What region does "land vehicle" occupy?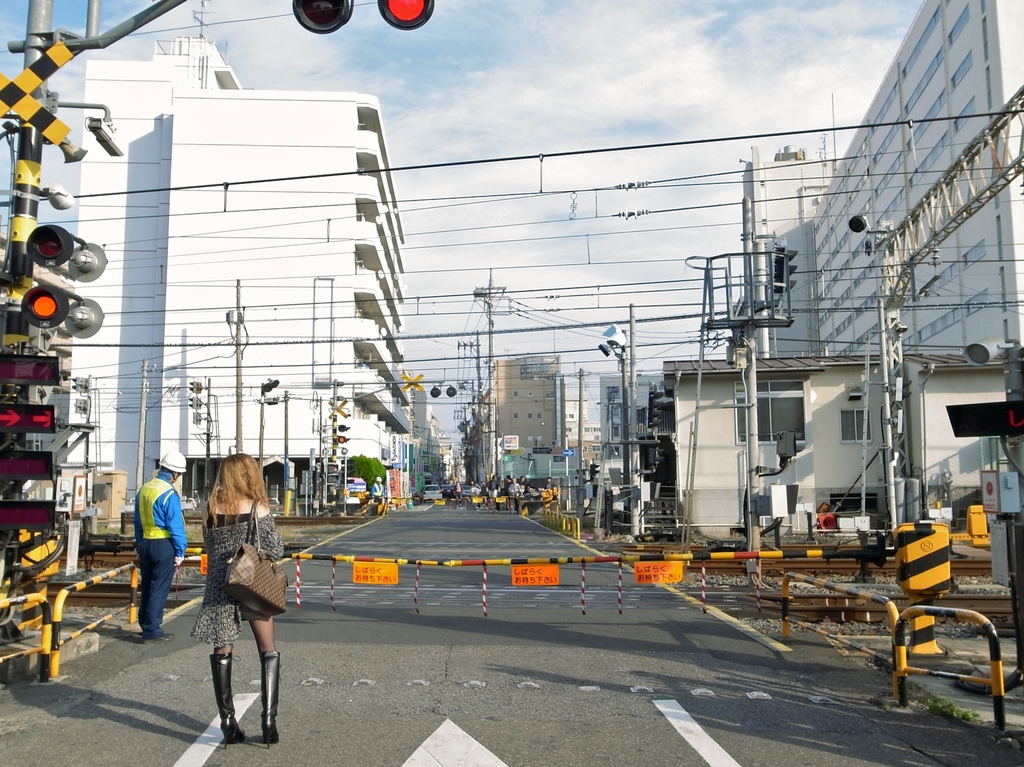
419,481,440,503.
